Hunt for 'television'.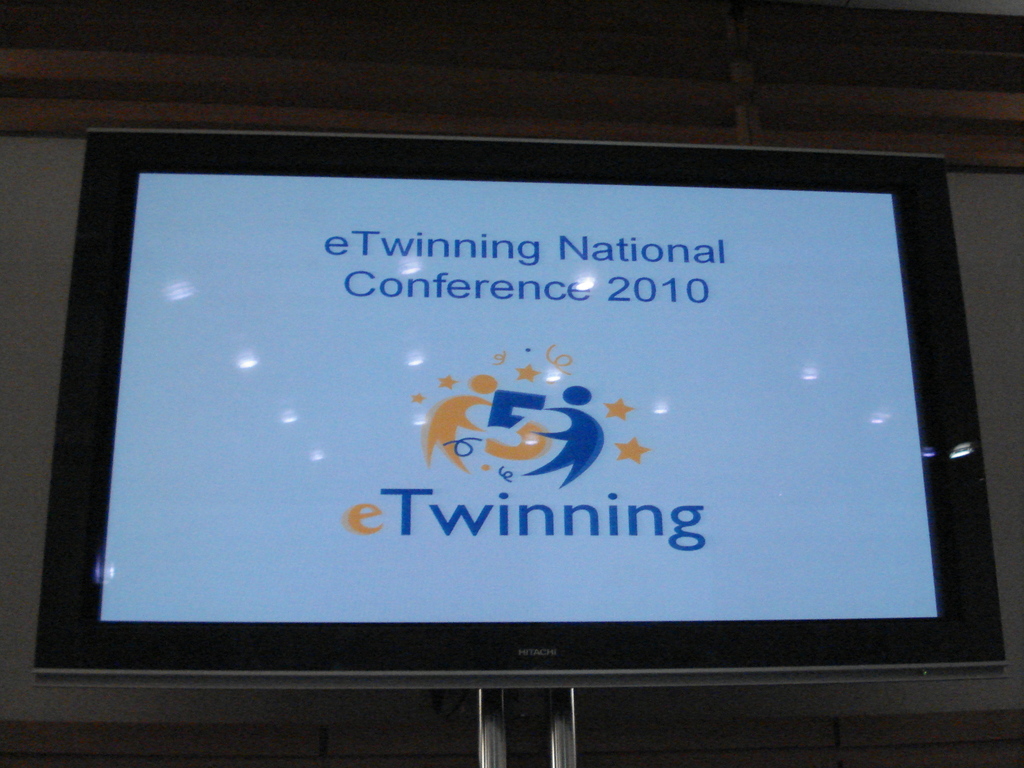
Hunted down at x1=29, y1=131, x2=1010, y2=679.
